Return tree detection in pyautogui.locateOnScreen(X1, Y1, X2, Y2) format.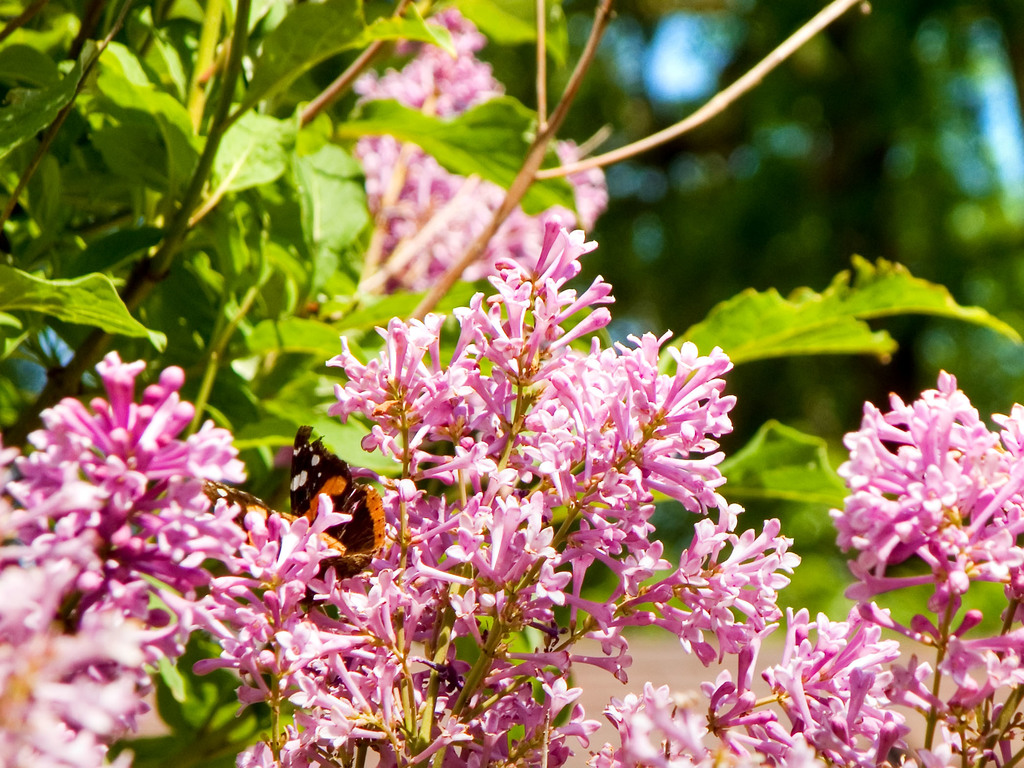
pyautogui.locateOnScreen(0, 0, 1023, 767).
